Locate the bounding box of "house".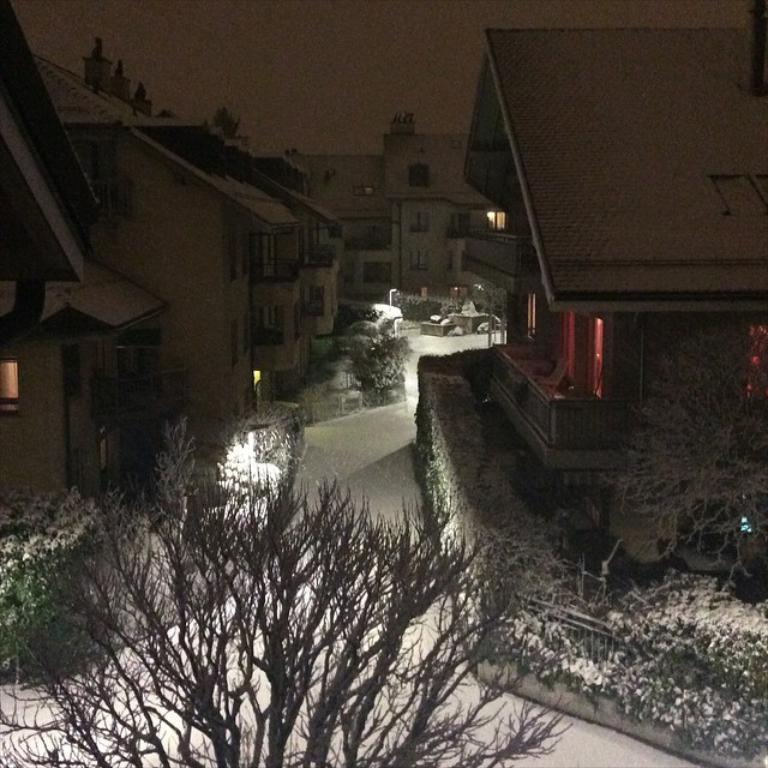
Bounding box: rect(26, 52, 299, 455).
